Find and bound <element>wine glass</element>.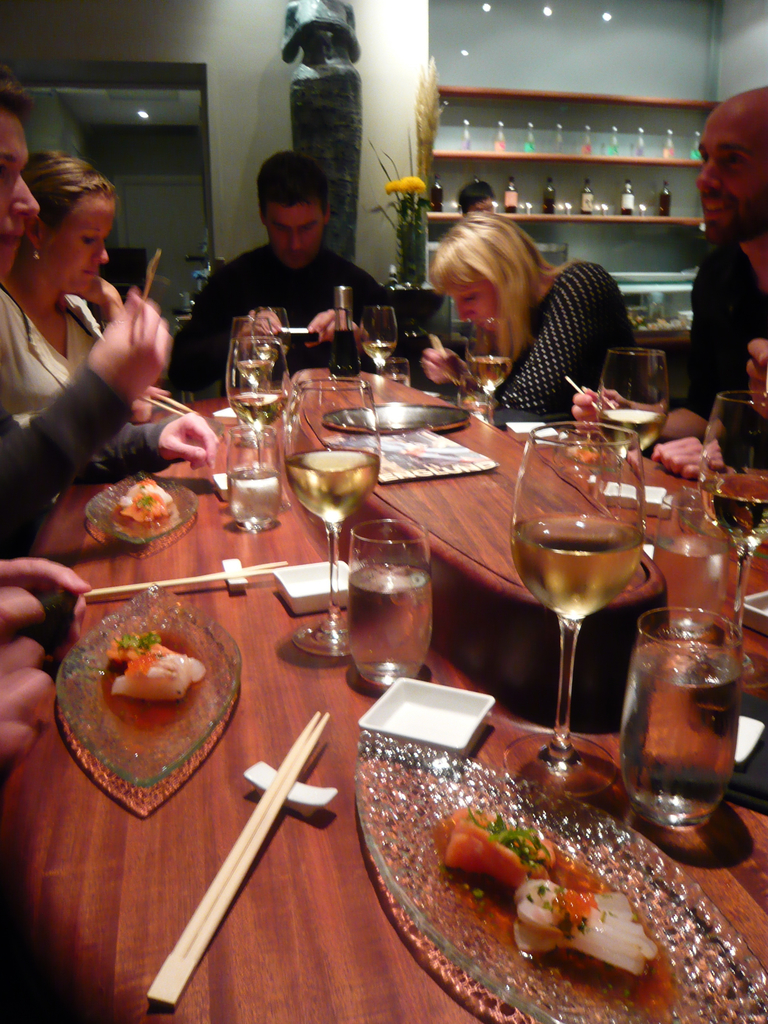
Bound: 599,348,669,507.
